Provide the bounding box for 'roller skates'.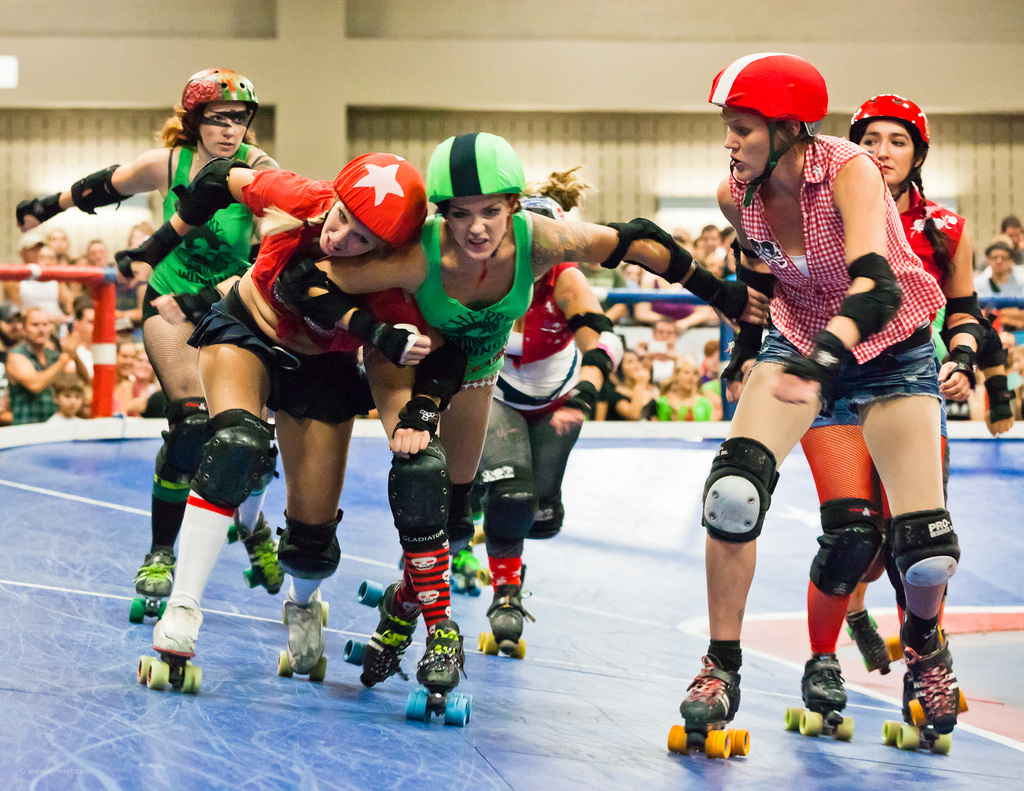
(x1=841, y1=607, x2=894, y2=675).
